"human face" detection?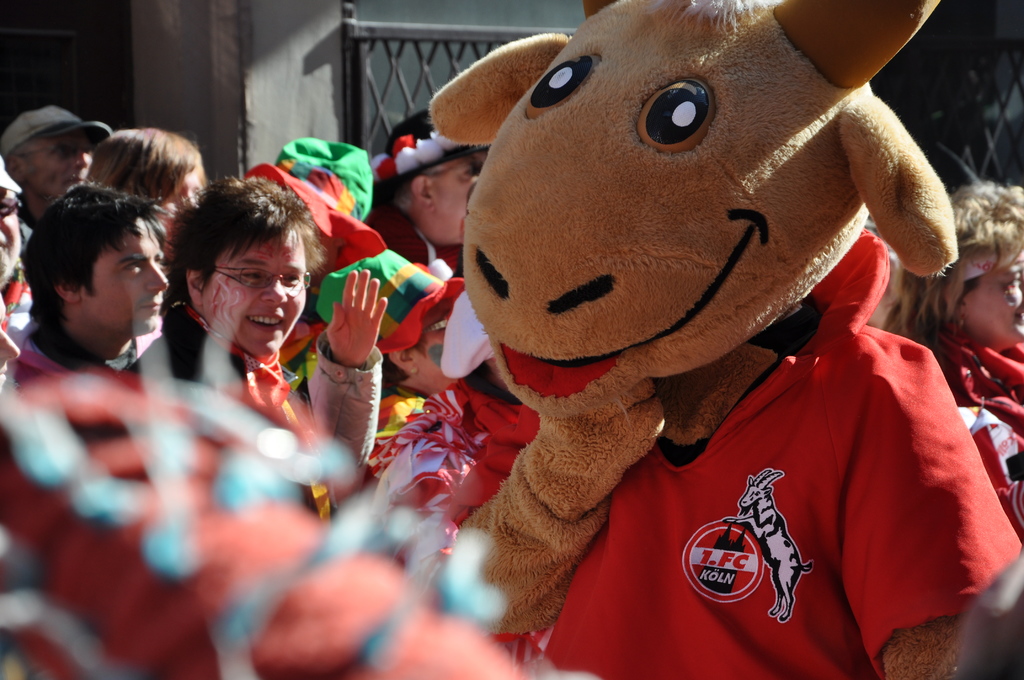
427:154:486:245
